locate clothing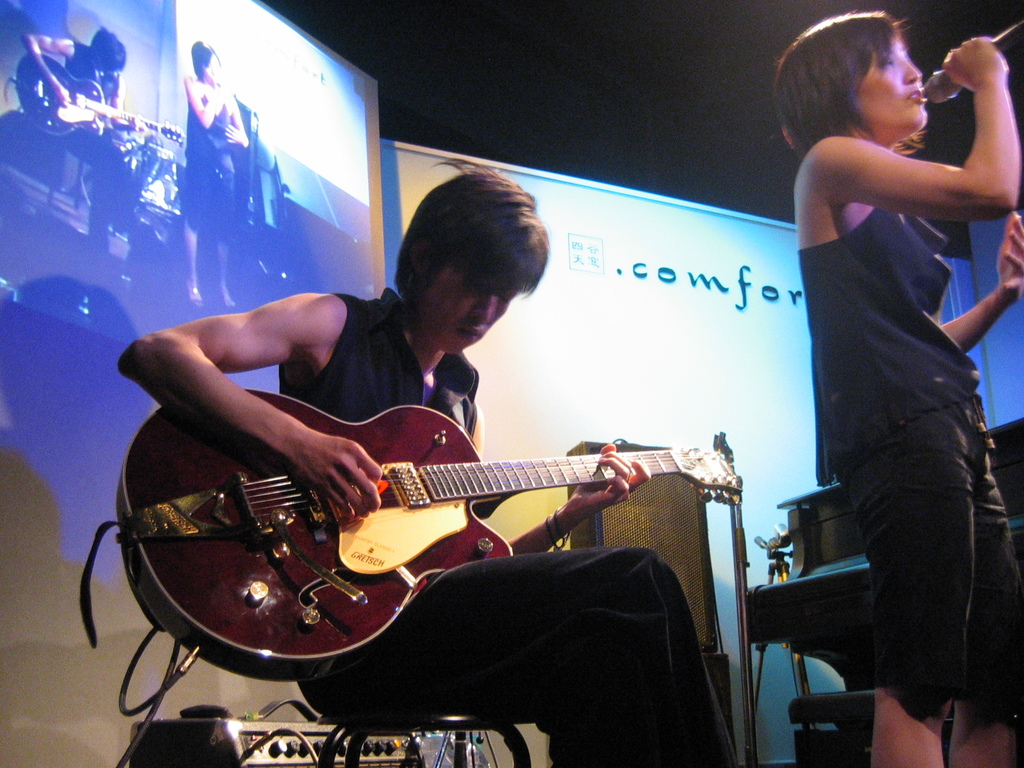
x1=275 y1=286 x2=740 y2=767
